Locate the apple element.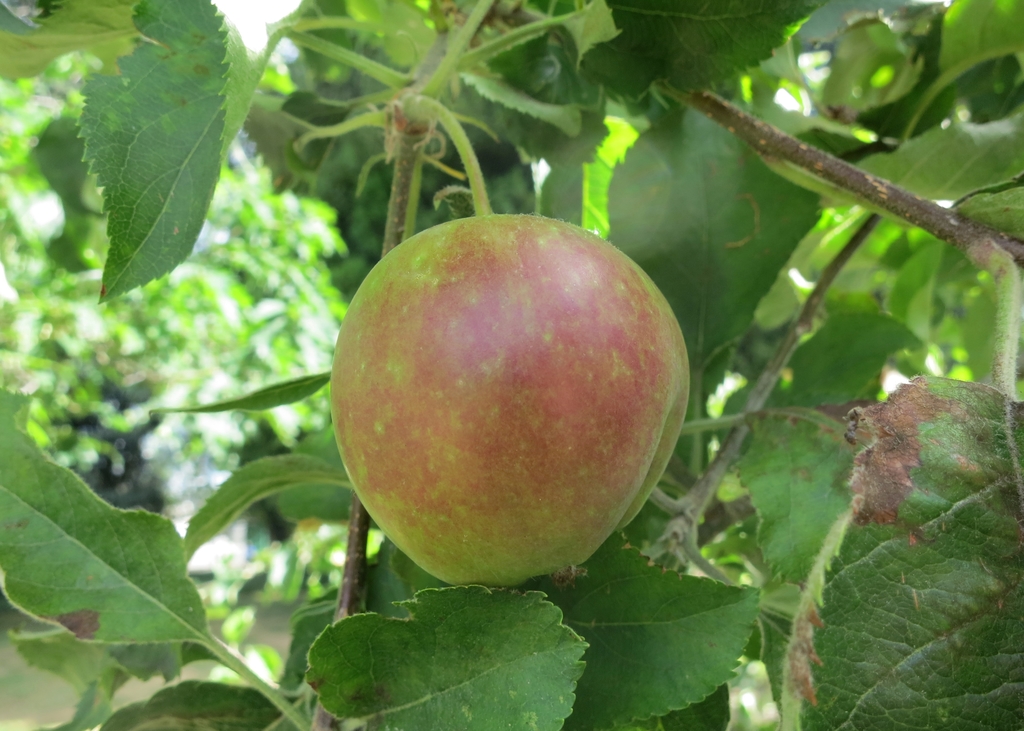
Element bbox: x1=335 y1=205 x2=692 y2=580.
